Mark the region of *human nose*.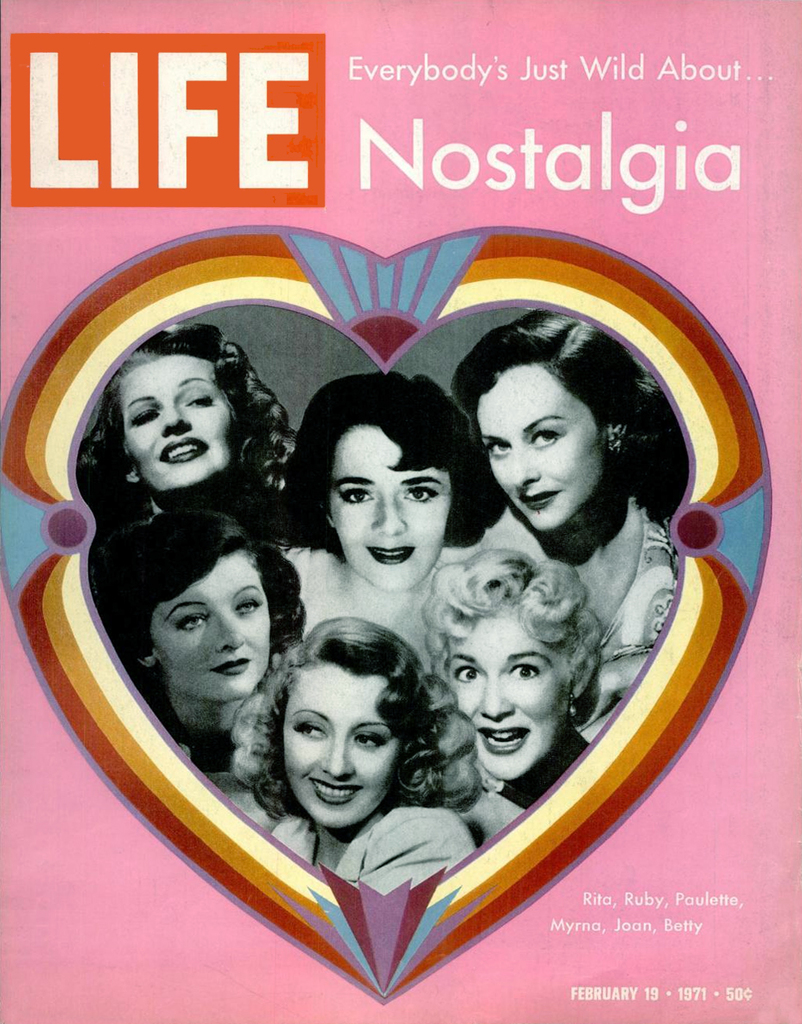
Region: select_region(165, 403, 193, 435).
